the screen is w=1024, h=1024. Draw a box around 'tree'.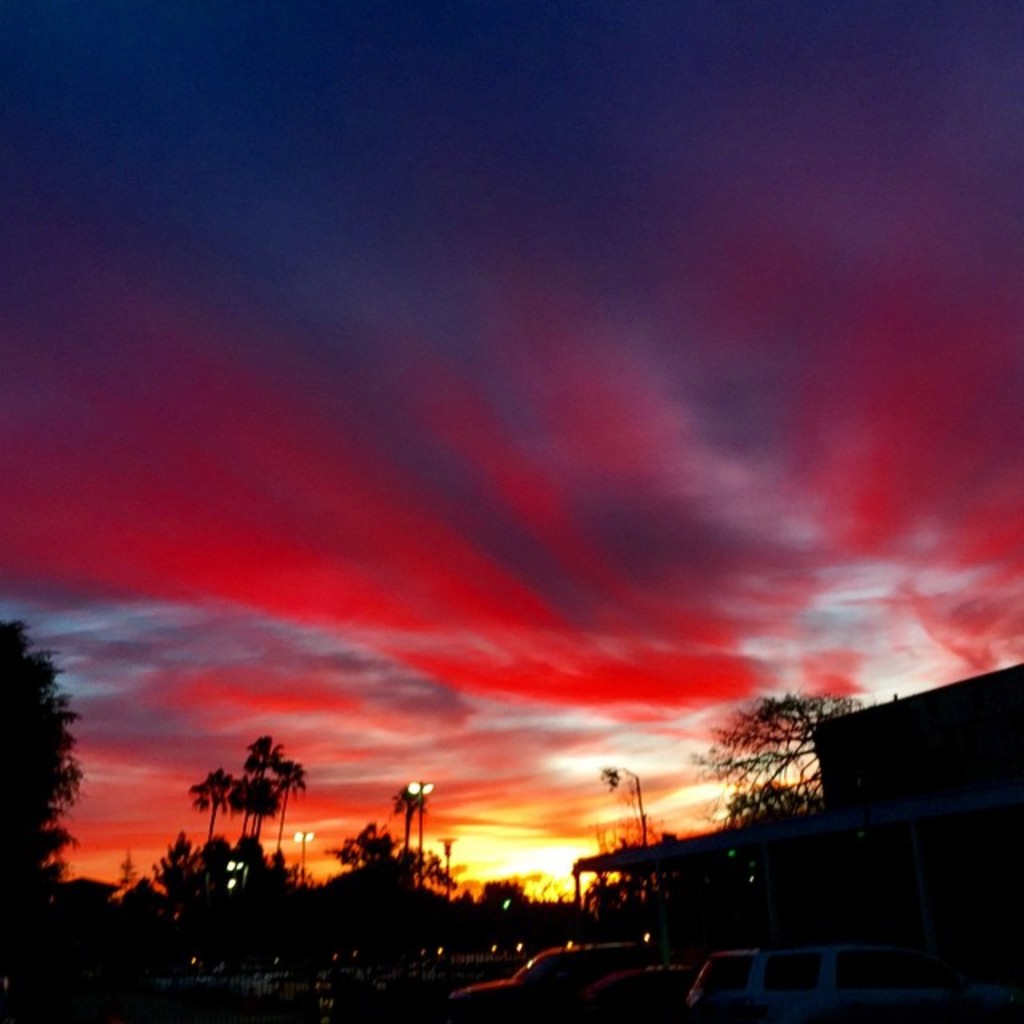
[685, 694, 891, 829].
